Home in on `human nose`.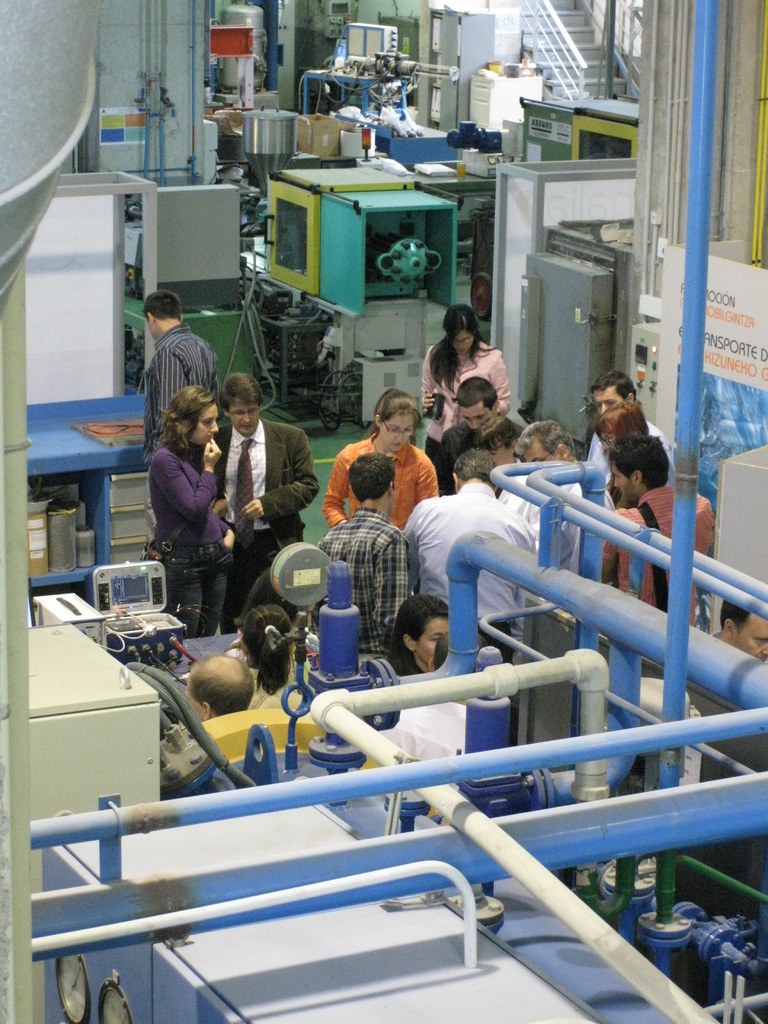
Homed in at x1=239, y1=406, x2=253, y2=425.
